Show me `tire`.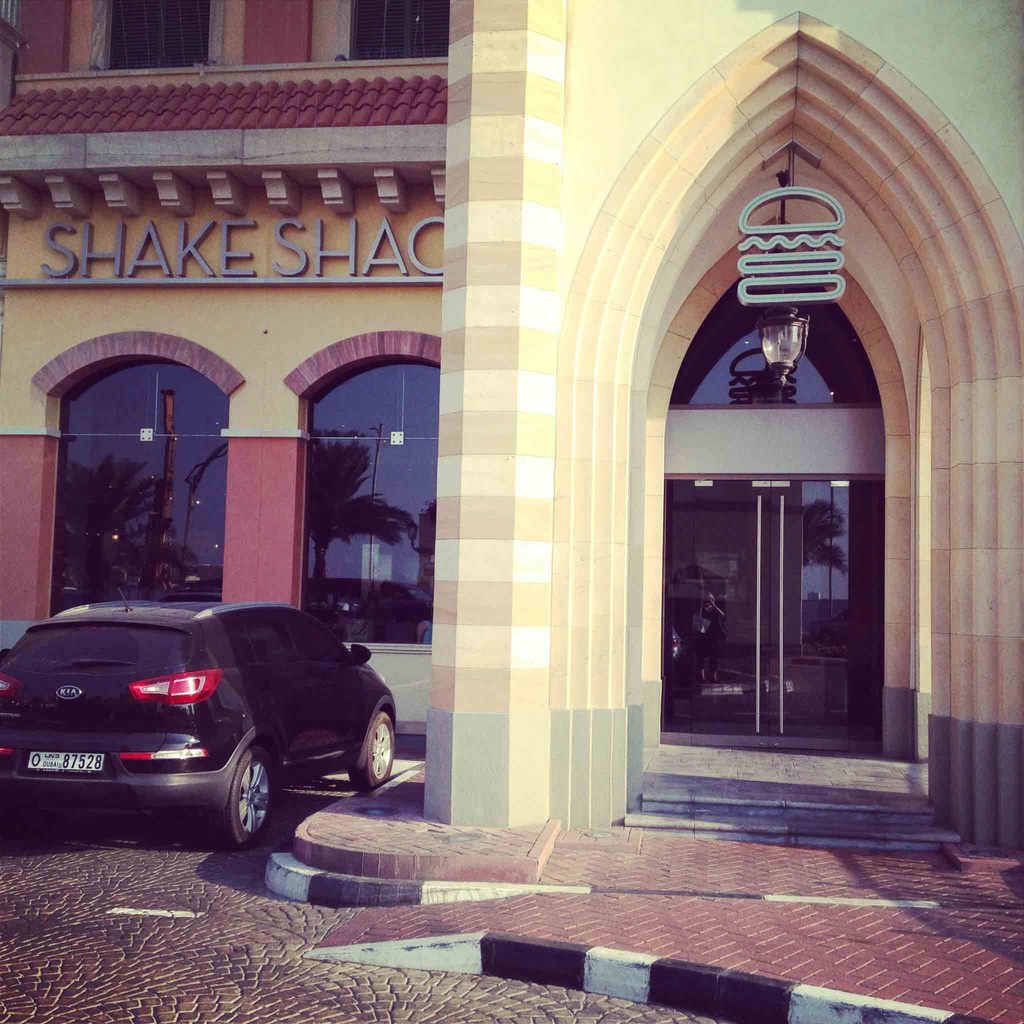
`tire` is here: select_region(216, 742, 276, 851).
